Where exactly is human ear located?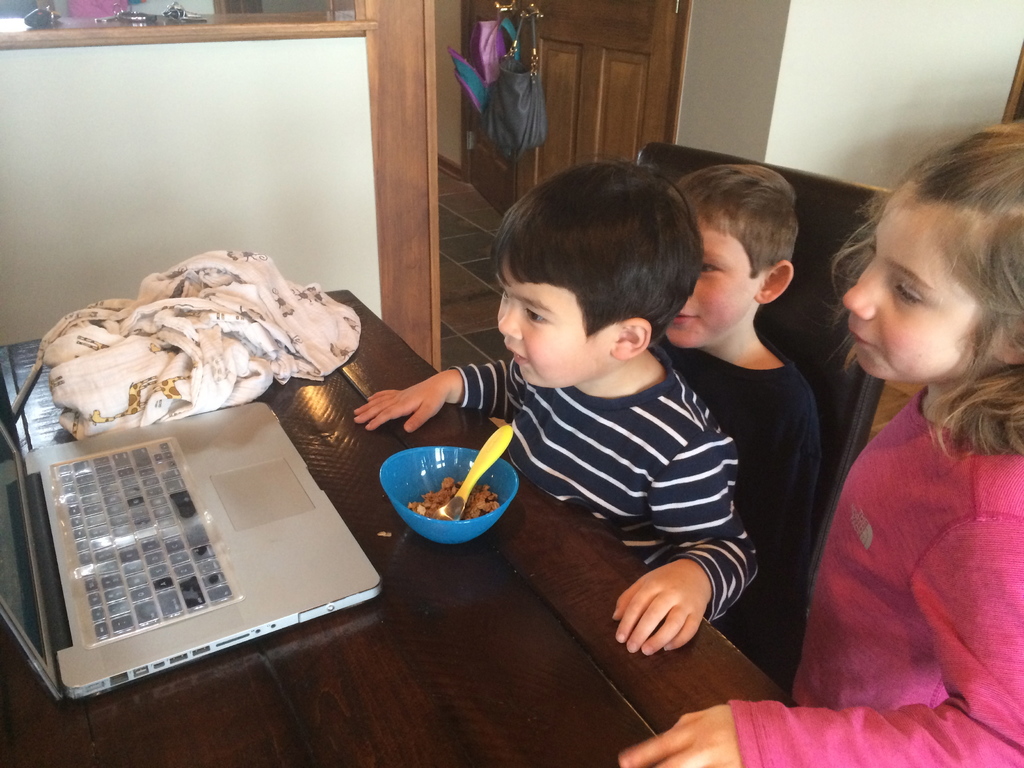
Its bounding box is <bbox>611, 319, 648, 359</bbox>.
